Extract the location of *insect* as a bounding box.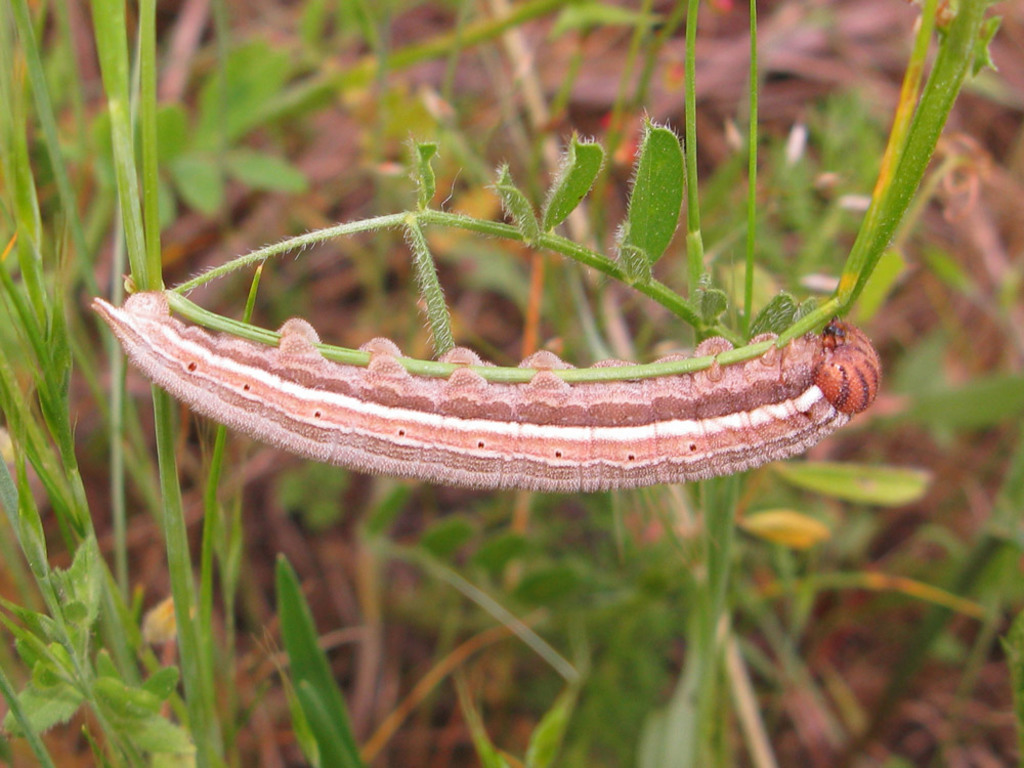
detection(89, 292, 879, 486).
